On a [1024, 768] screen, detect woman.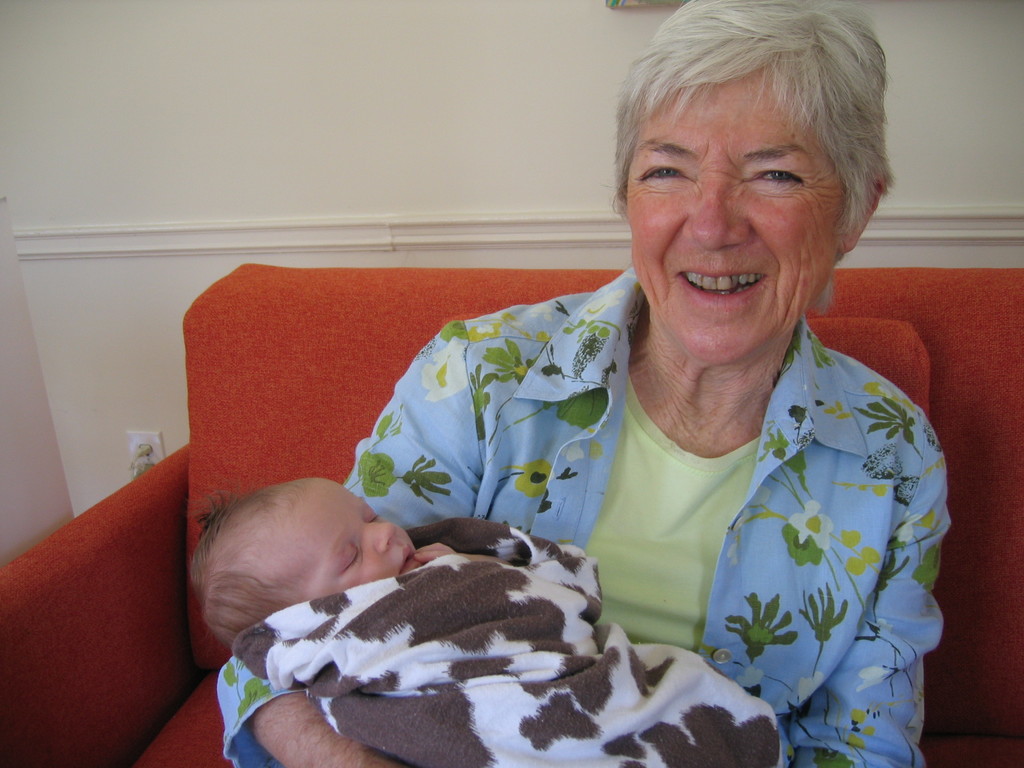
217, 57, 964, 751.
